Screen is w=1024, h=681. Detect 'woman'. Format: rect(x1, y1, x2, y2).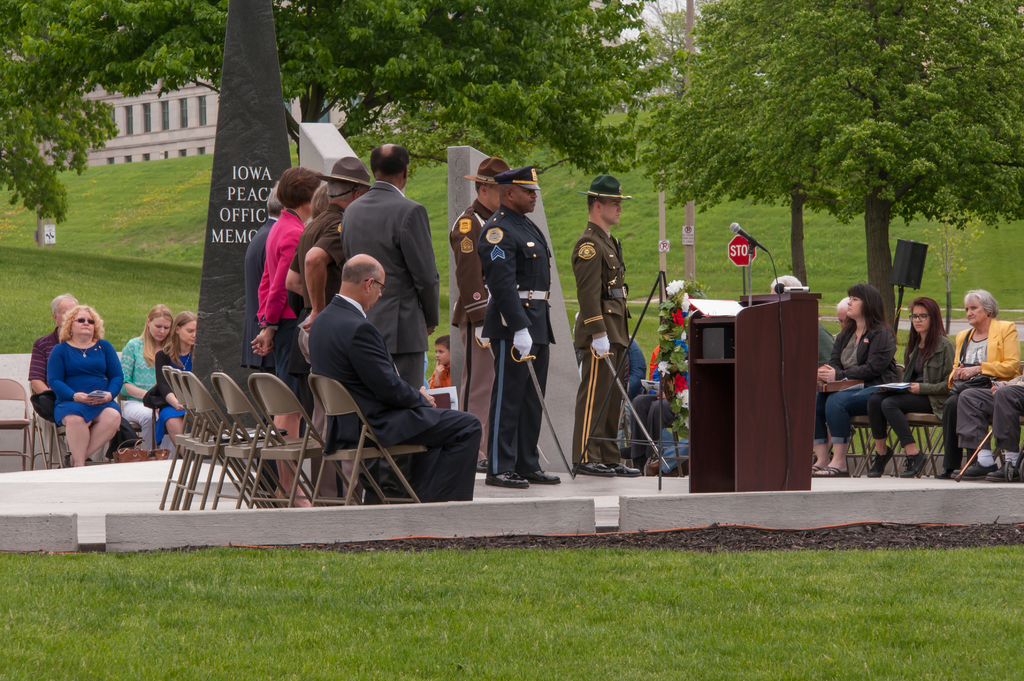
rect(868, 295, 955, 478).
